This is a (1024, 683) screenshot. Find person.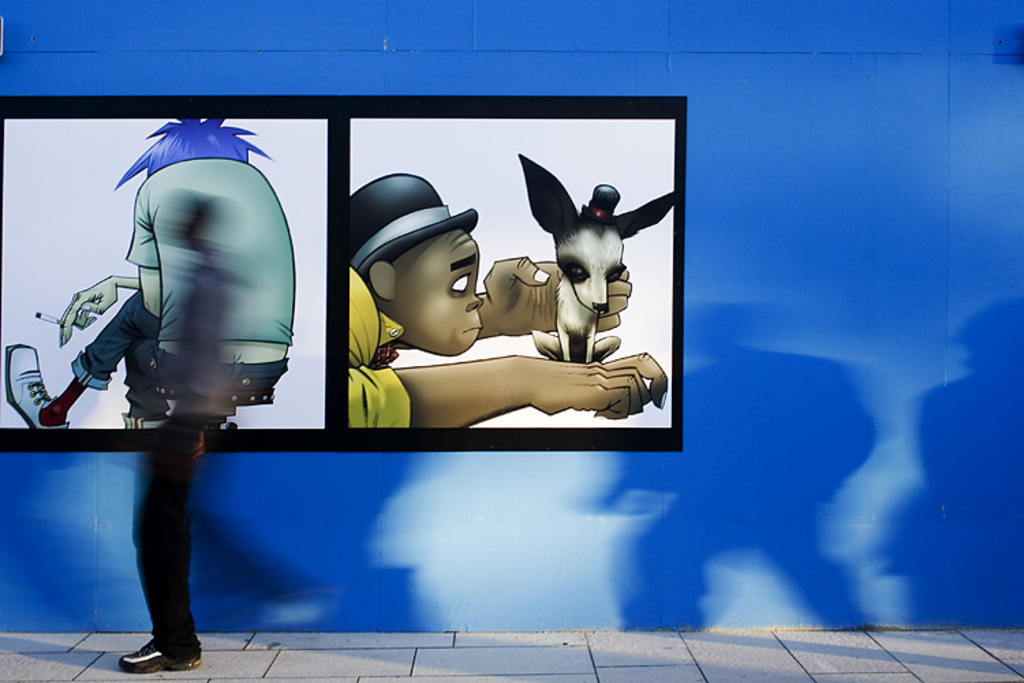
Bounding box: rect(339, 179, 662, 428).
